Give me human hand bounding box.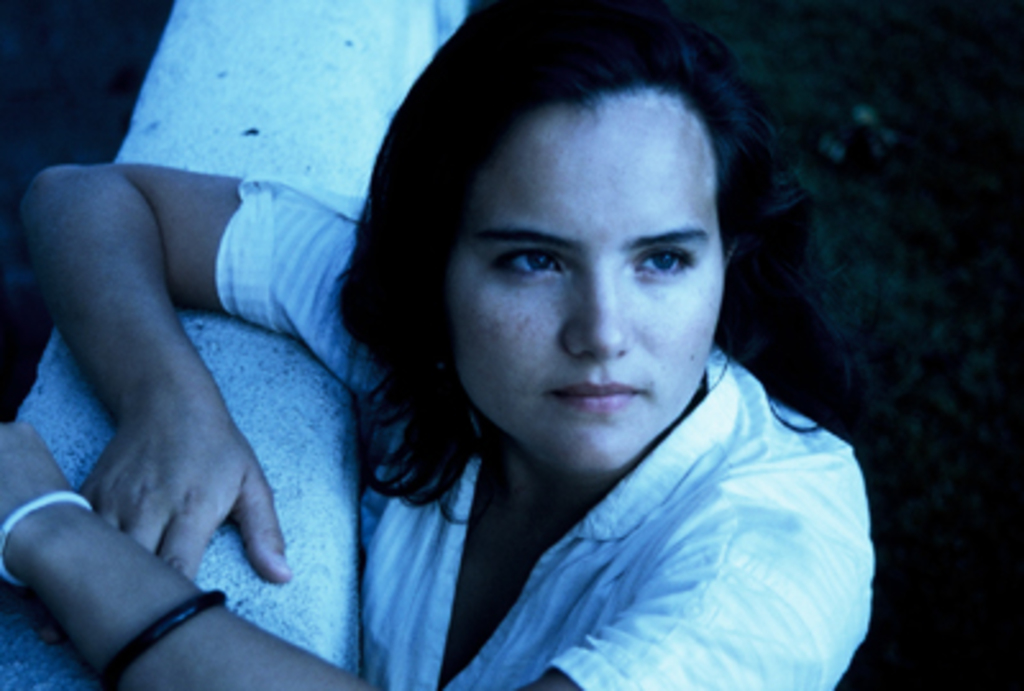
<region>0, 412, 82, 573</region>.
